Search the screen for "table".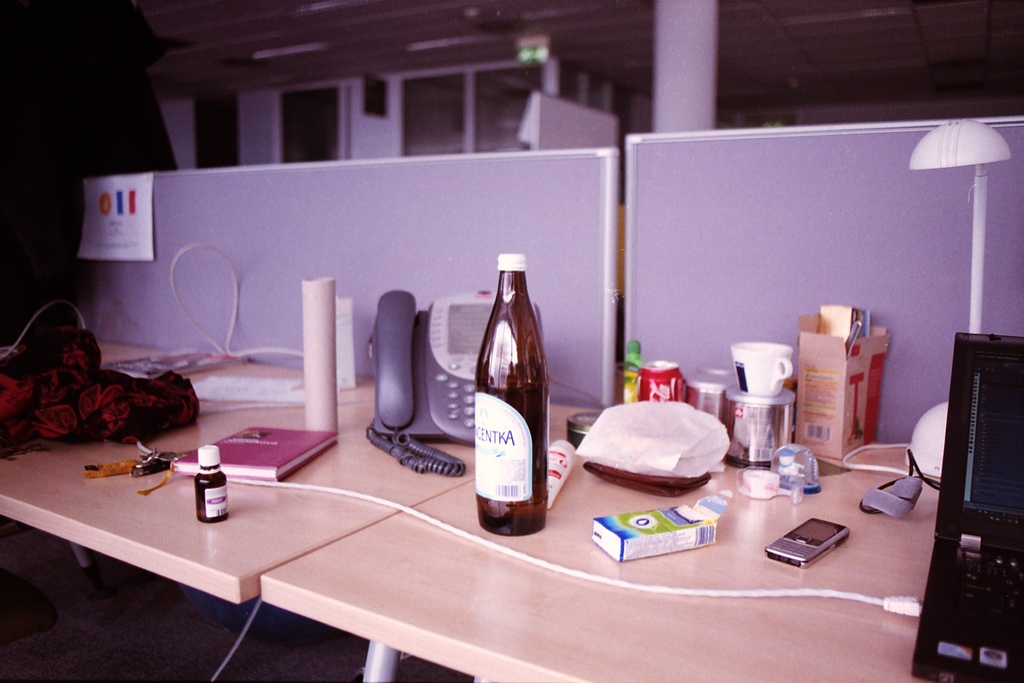
Found at {"x1": 259, "y1": 438, "x2": 941, "y2": 682}.
